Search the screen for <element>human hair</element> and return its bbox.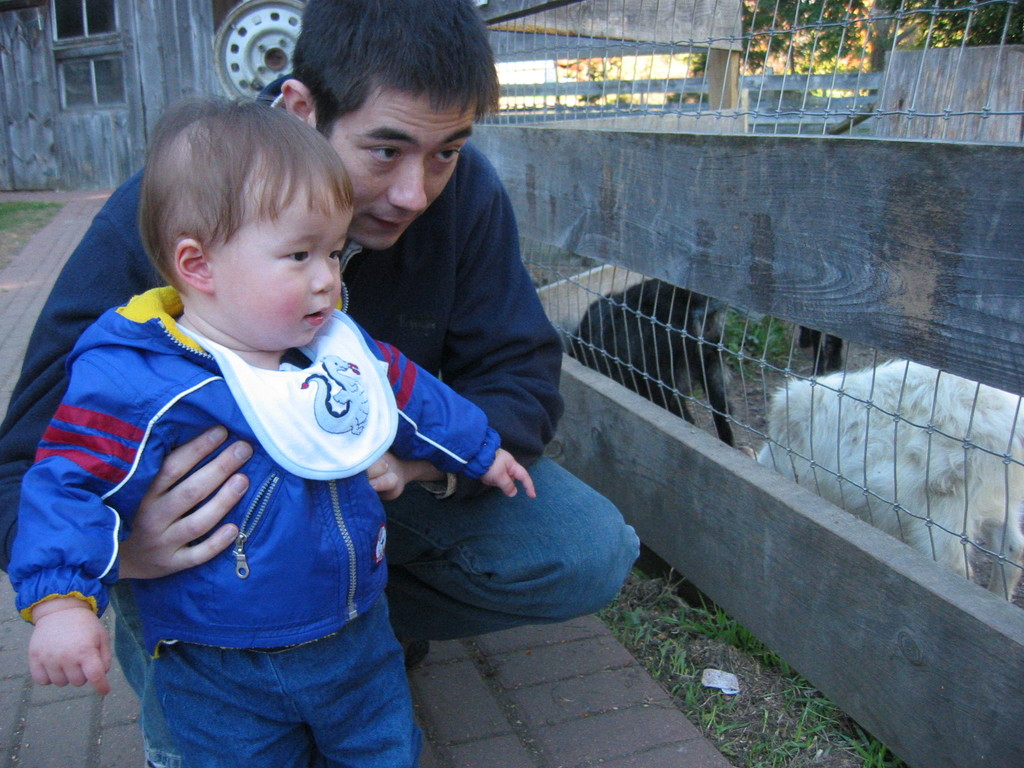
Found: 116 104 330 313.
